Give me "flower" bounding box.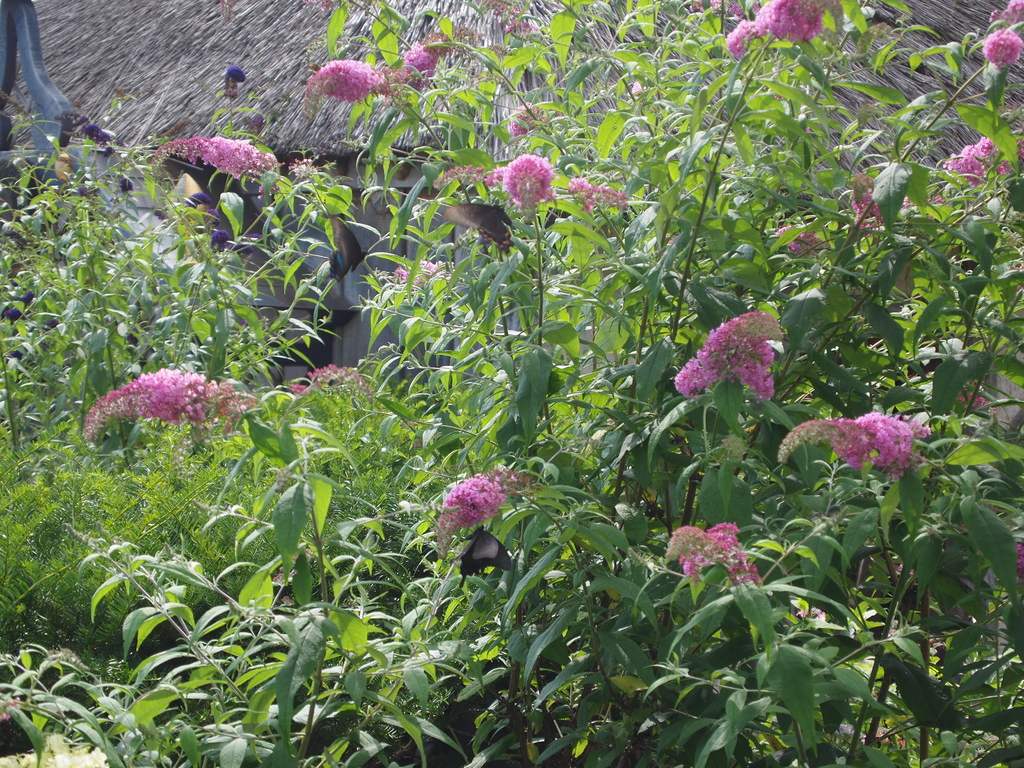
[x1=845, y1=168, x2=888, y2=220].
